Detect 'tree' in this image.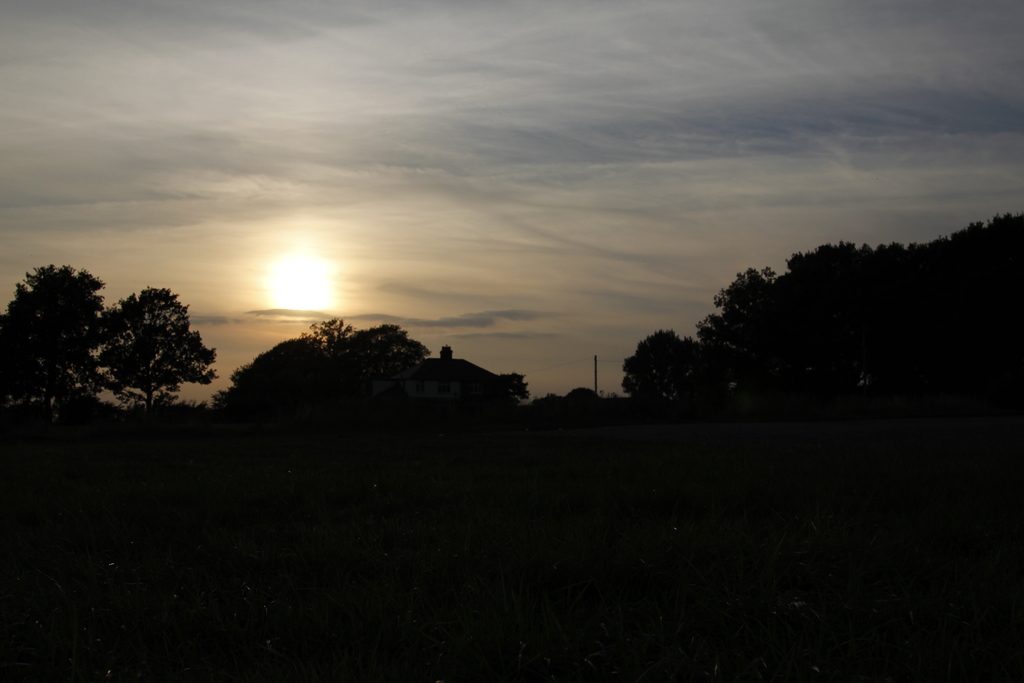
Detection: locate(12, 270, 116, 391).
